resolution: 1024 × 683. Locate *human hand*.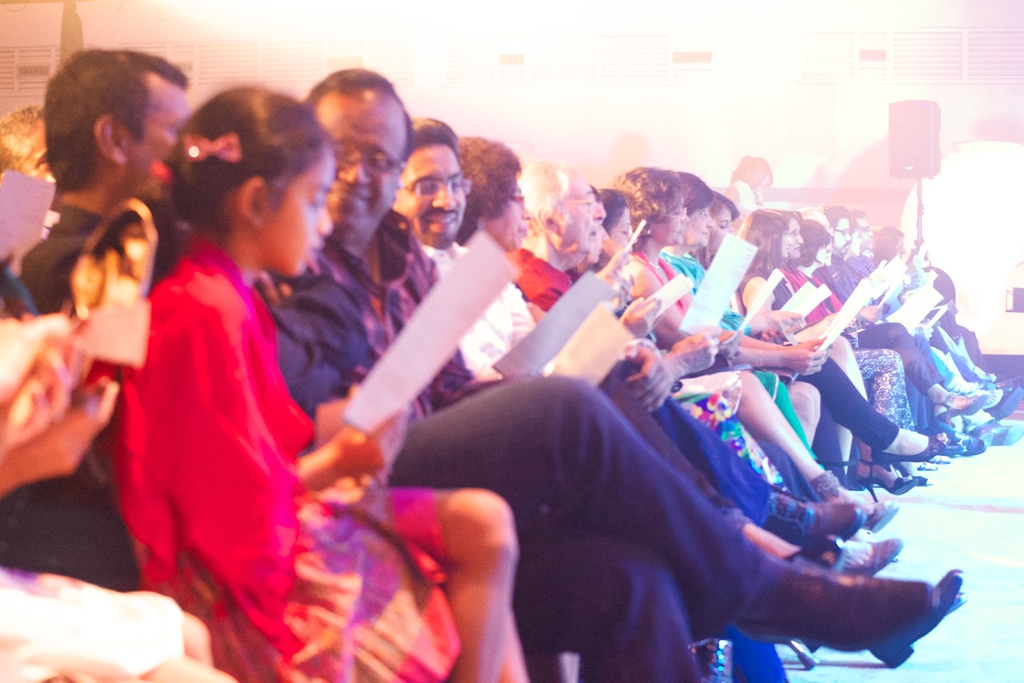
detection(253, 269, 293, 308).
